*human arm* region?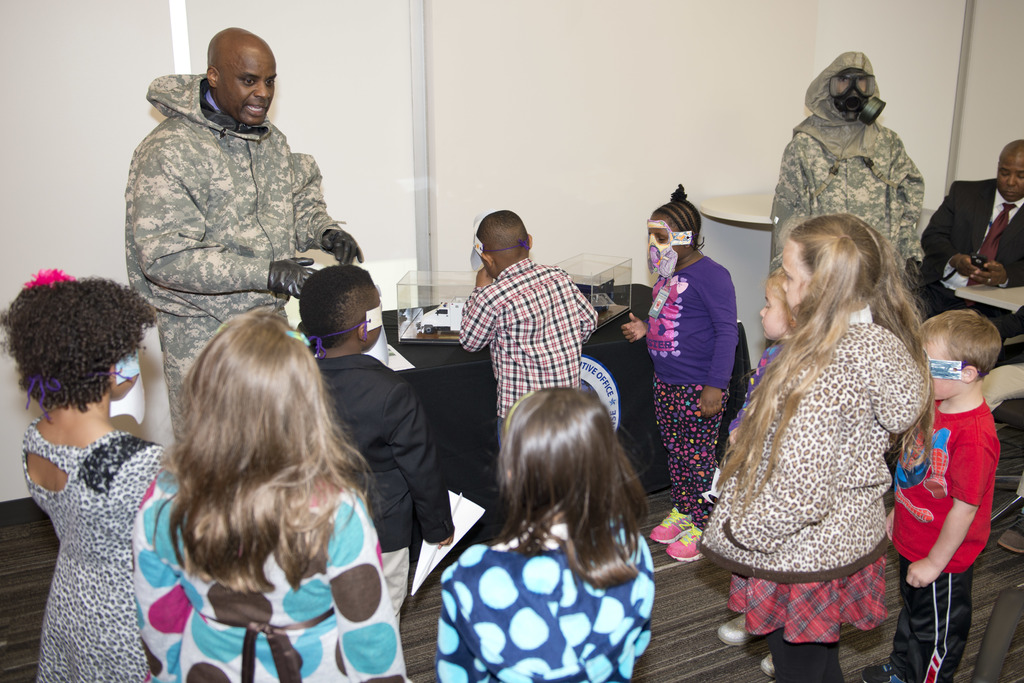
[965,252,1023,288]
